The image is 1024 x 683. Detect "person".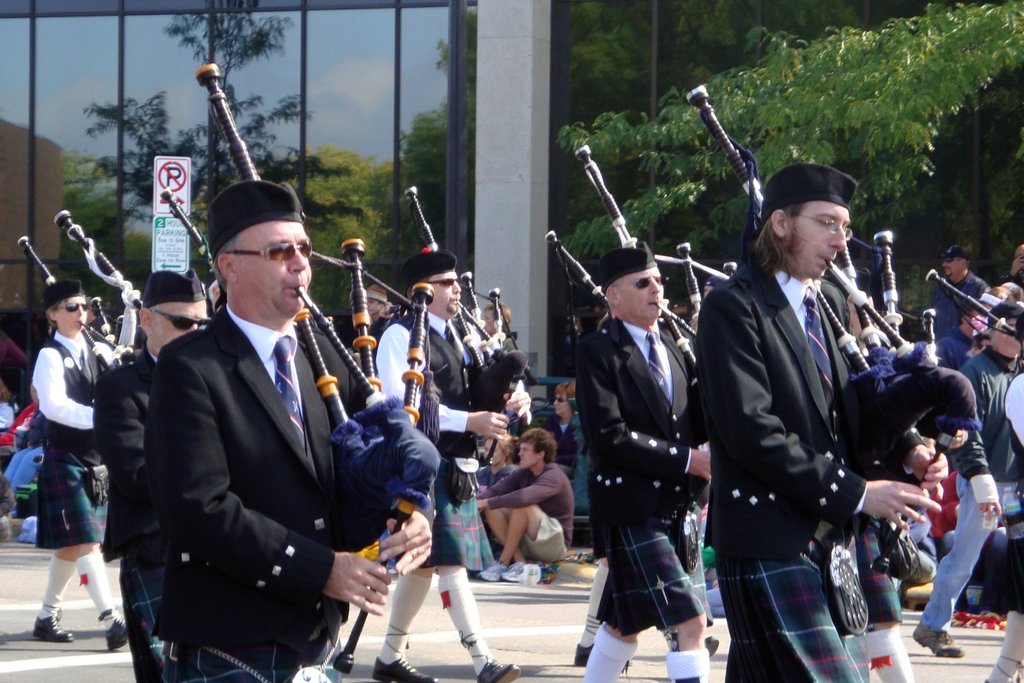
Detection: locate(540, 378, 582, 478).
